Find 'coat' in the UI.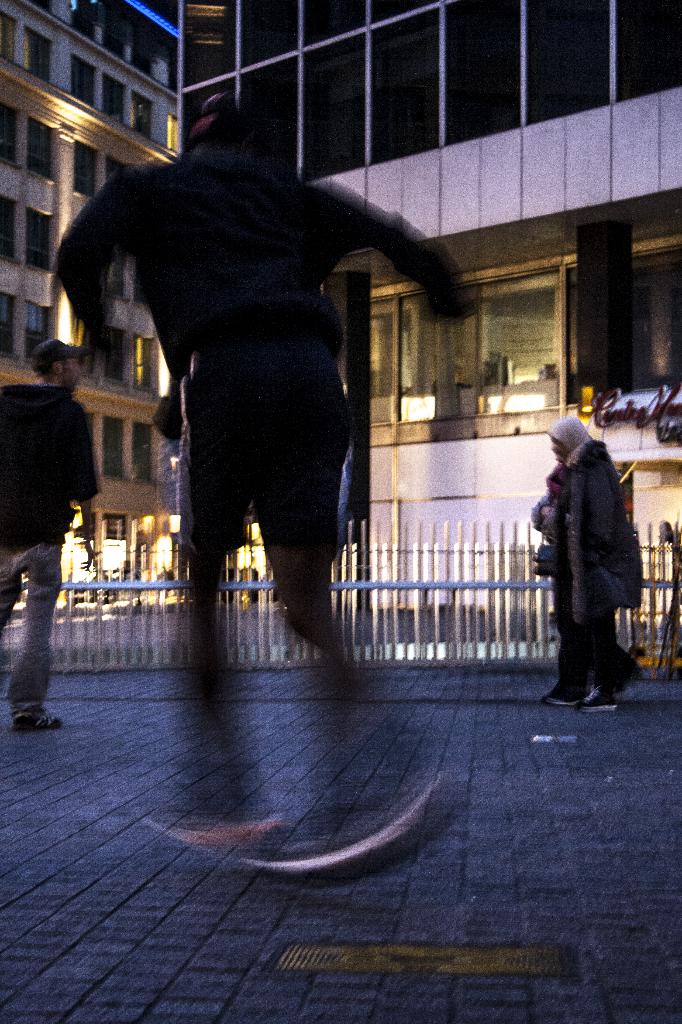
UI element at (553,442,643,632).
